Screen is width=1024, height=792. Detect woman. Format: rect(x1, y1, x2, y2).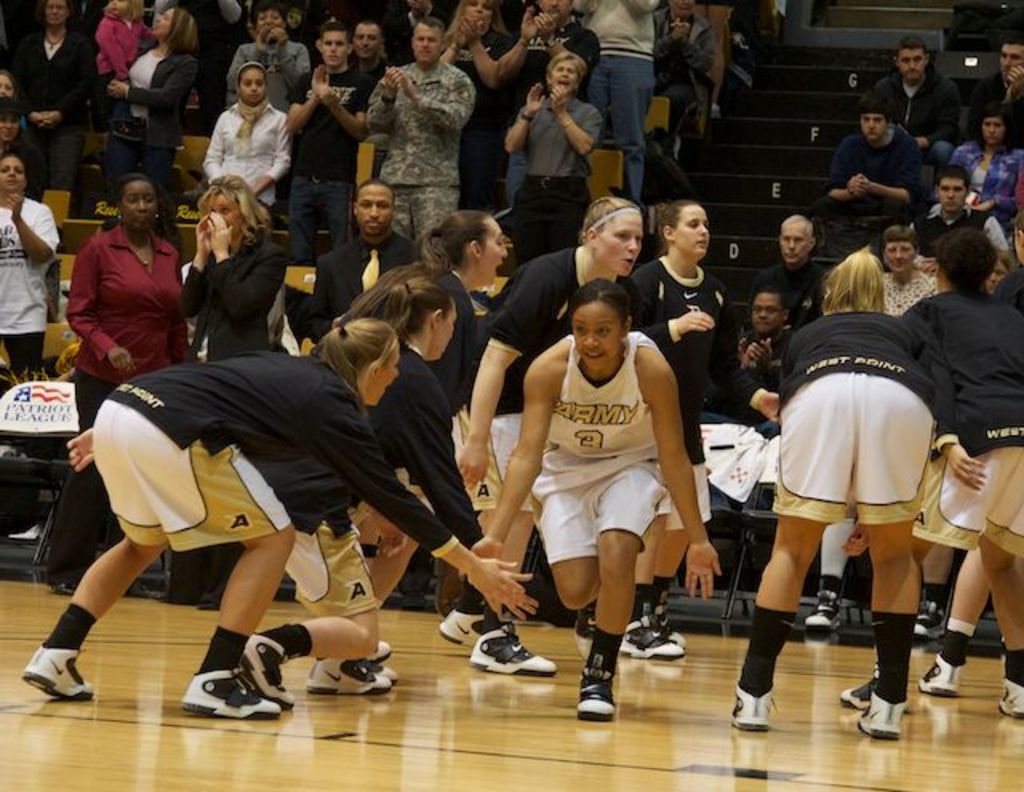
rect(878, 222, 939, 322).
